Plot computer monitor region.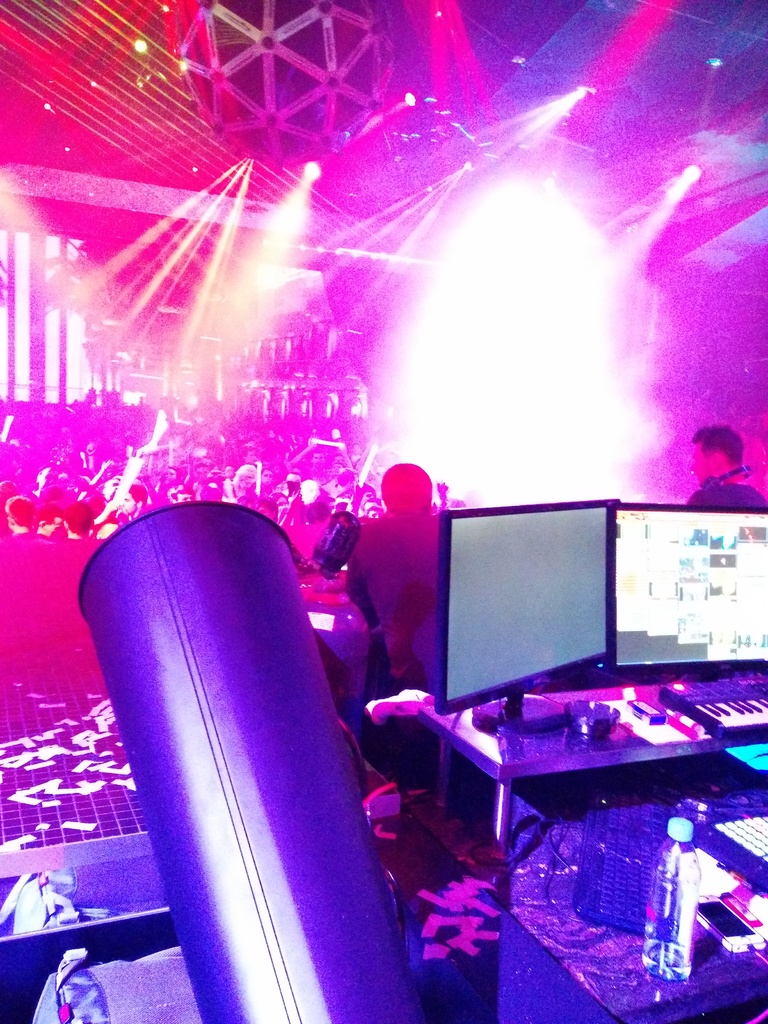
Plotted at <box>596,494,765,691</box>.
